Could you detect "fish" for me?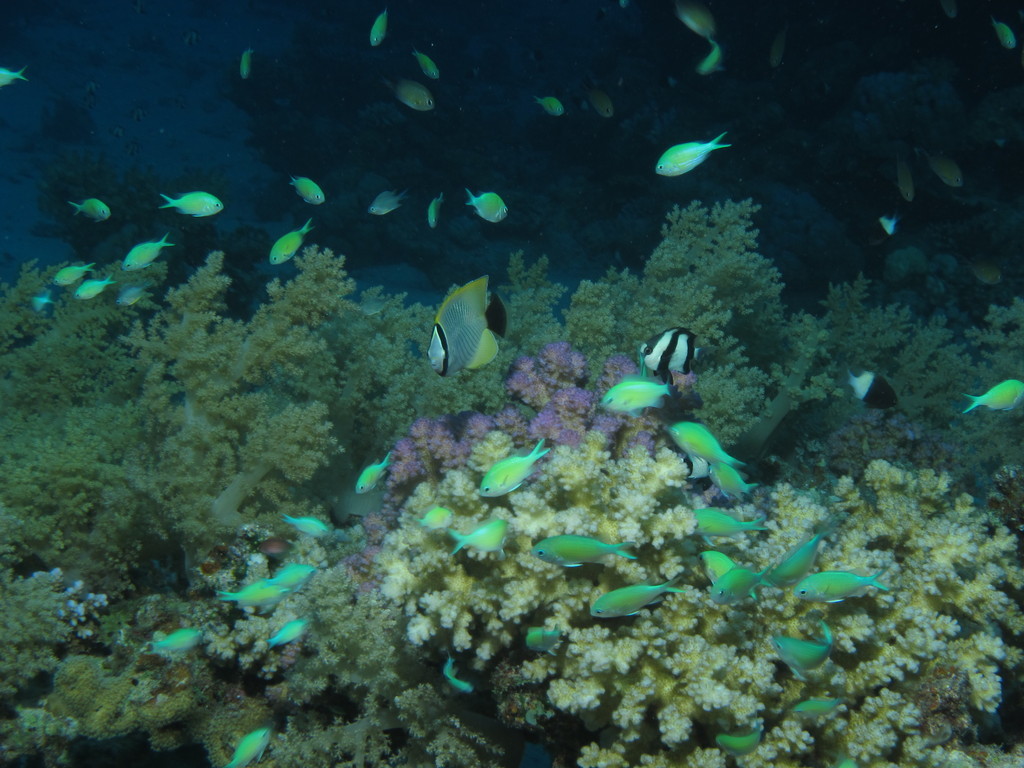
Detection result: box=[217, 578, 284, 608].
